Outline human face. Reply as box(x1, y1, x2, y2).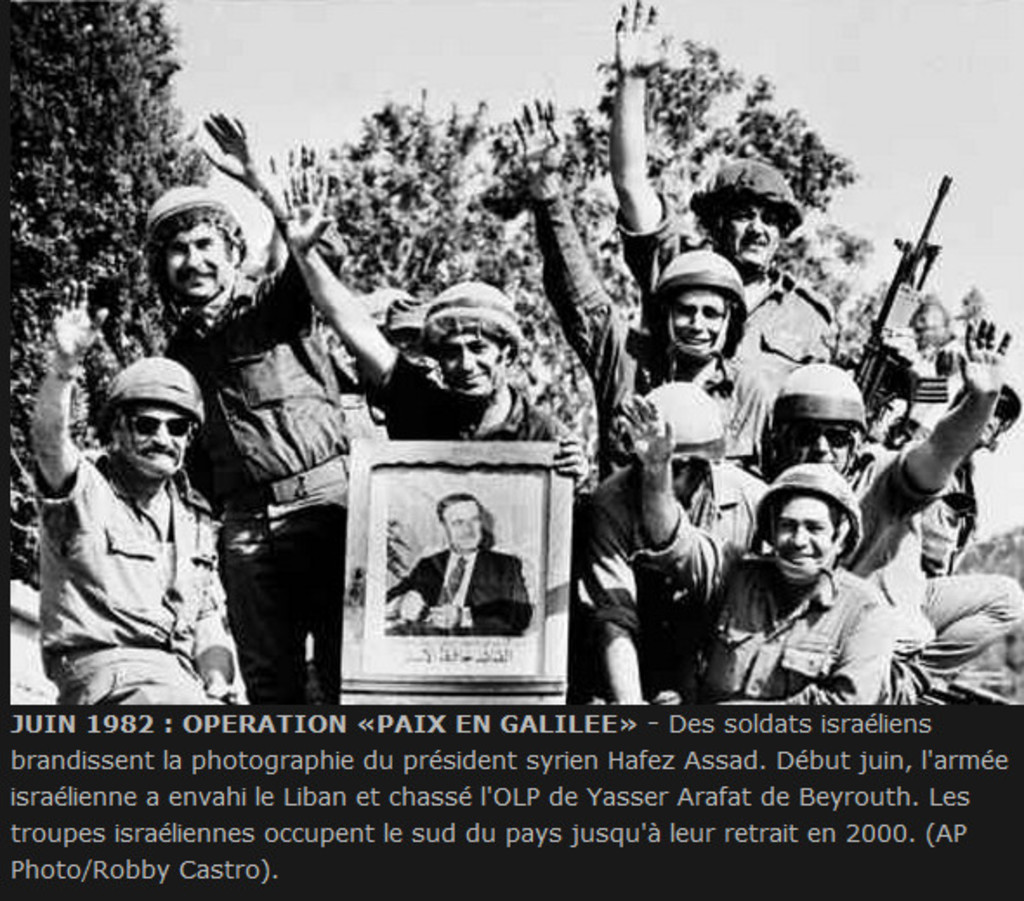
box(774, 497, 840, 575).
